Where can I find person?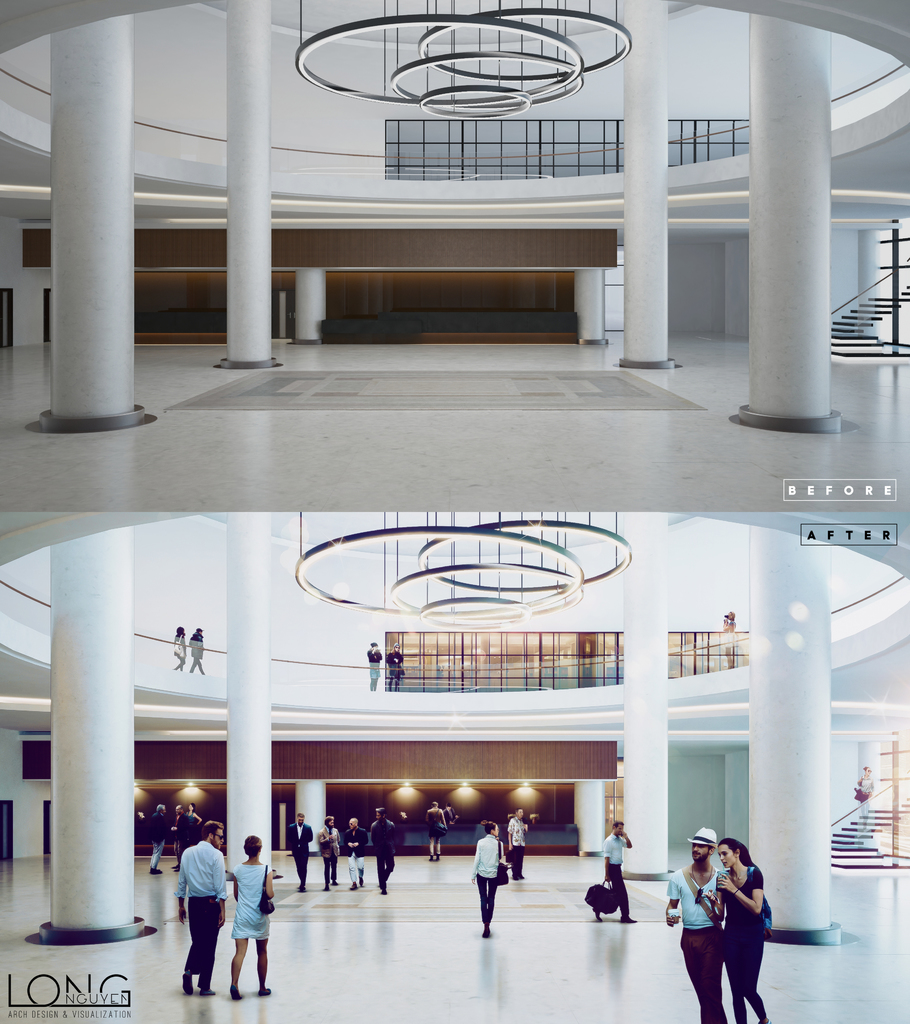
You can find it at [left=590, top=825, right=635, bottom=922].
